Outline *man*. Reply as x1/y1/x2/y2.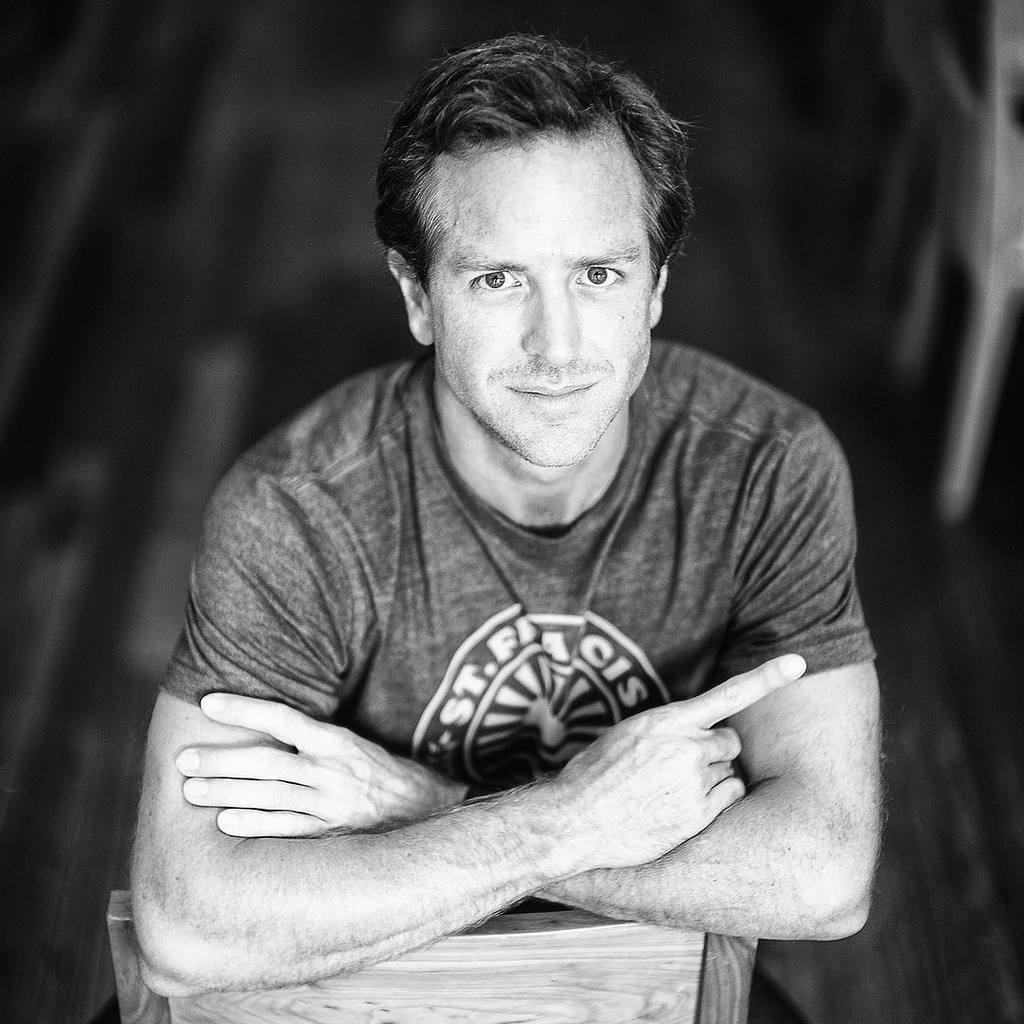
80/31/934/992.
